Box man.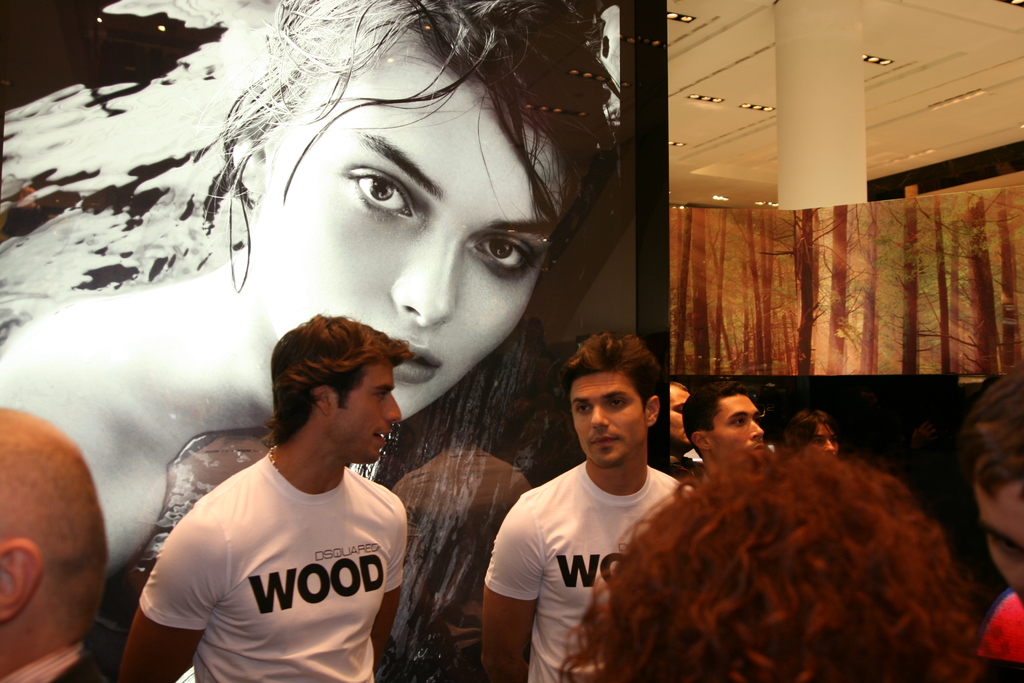
BBox(483, 338, 717, 678).
